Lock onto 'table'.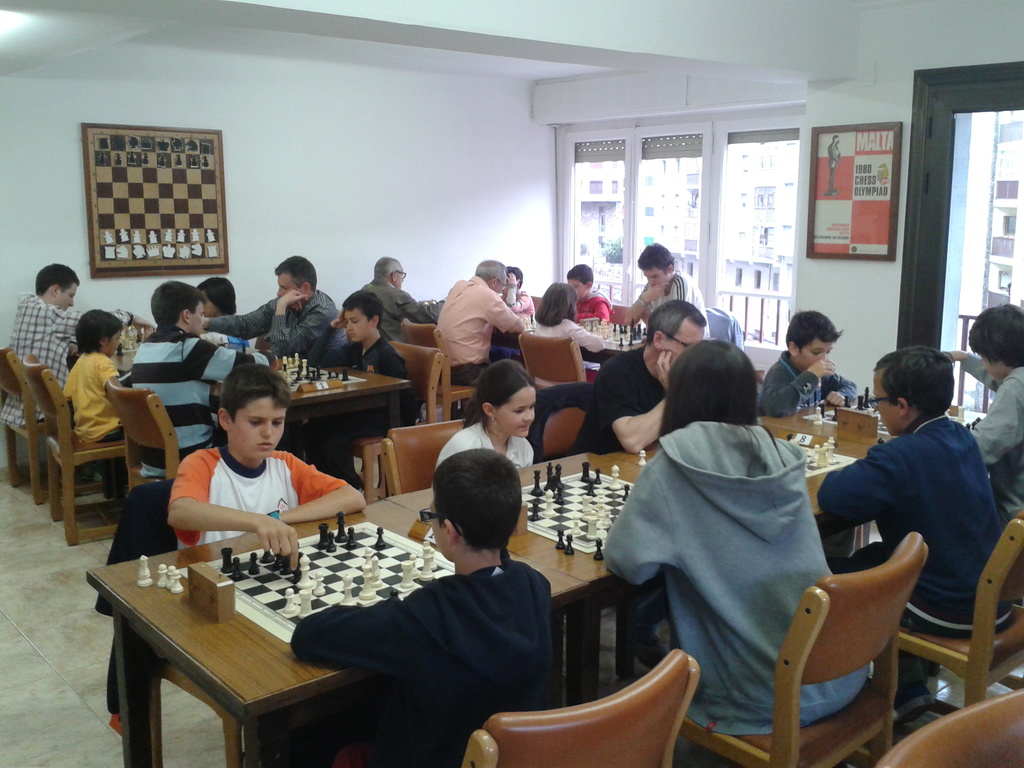
Locked: <box>87,378,990,767</box>.
